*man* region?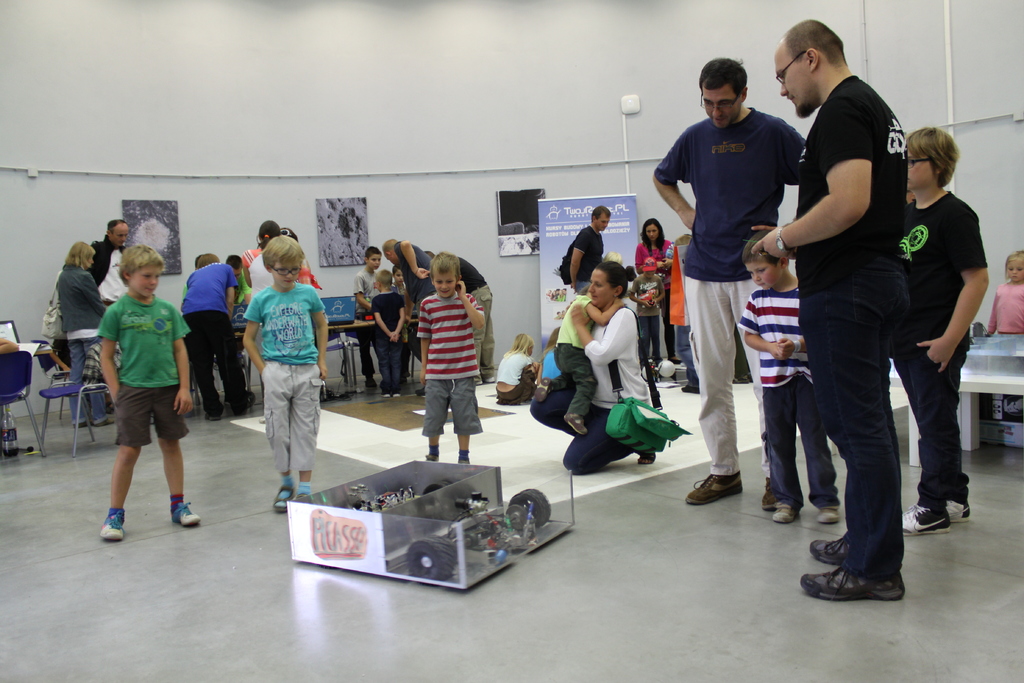
427 252 495 388
